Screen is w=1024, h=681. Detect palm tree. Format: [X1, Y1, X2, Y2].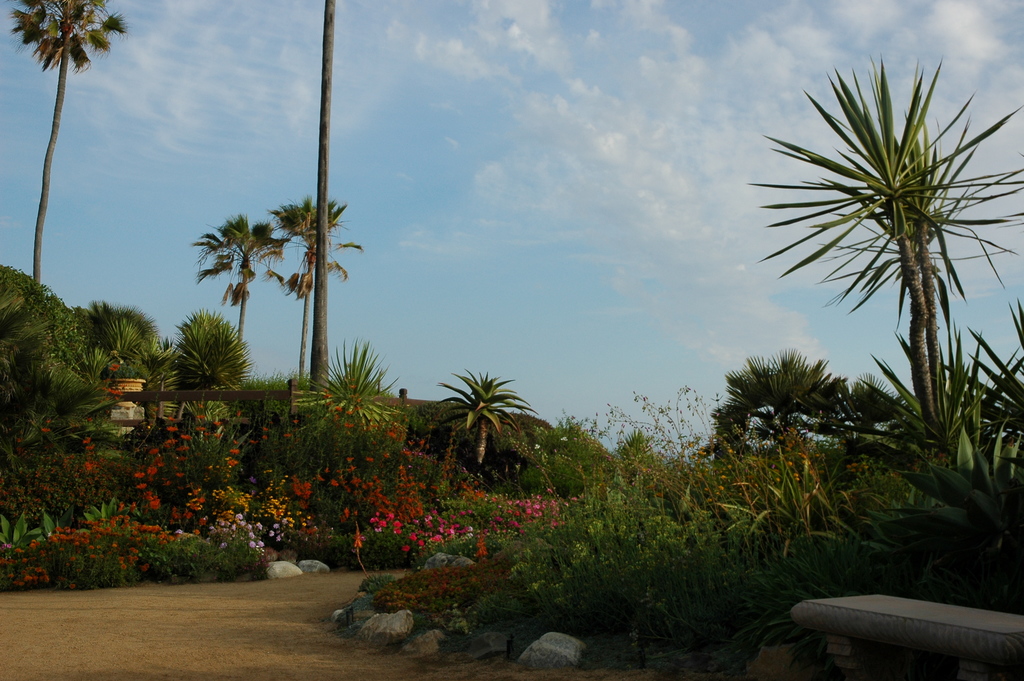
[20, 0, 115, 296].
